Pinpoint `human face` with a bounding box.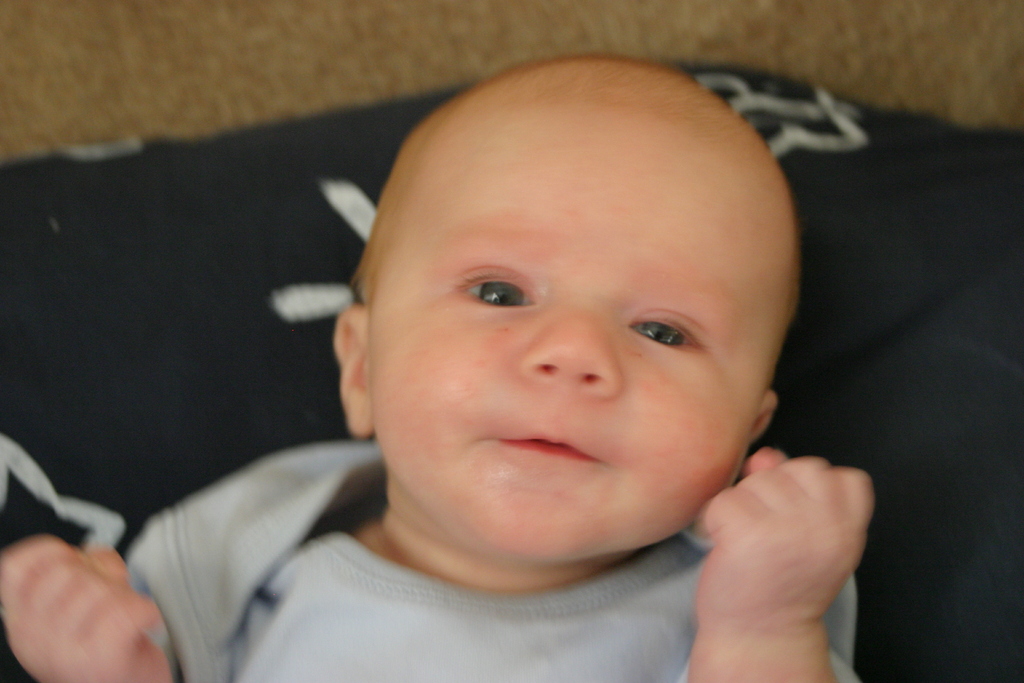
[369, 127, 763, 559].
